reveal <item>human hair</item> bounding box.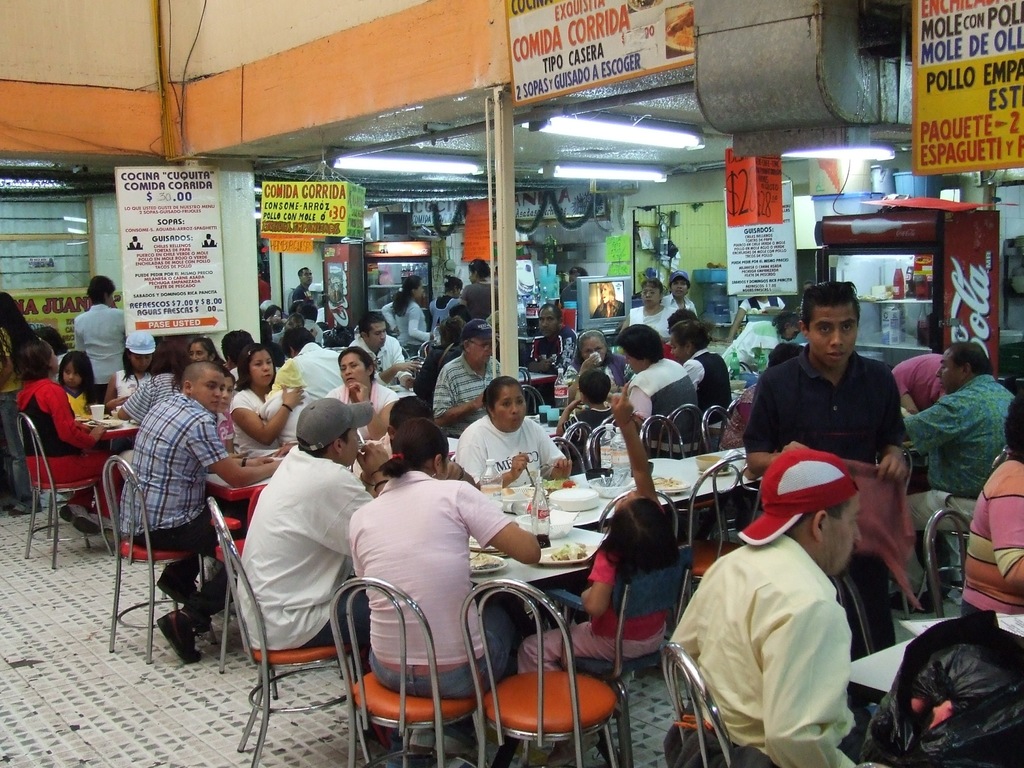
Revealed: [14,339,54,381].
